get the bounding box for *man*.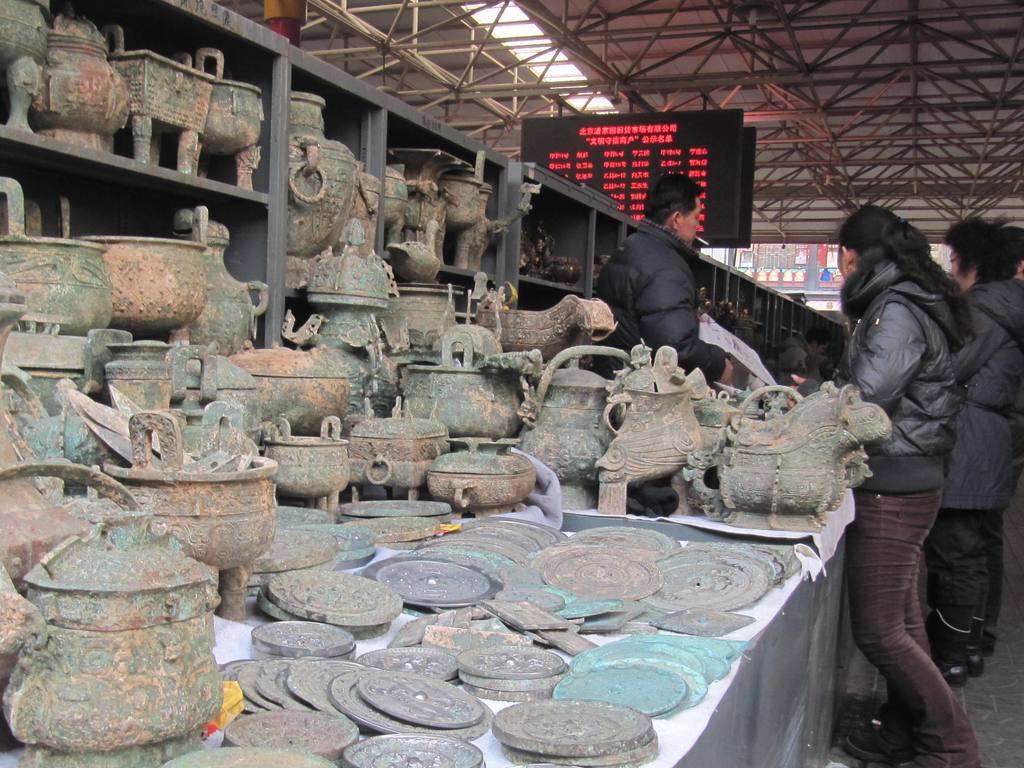
[x1=922, y1=212, x2=1023, y2=687].
